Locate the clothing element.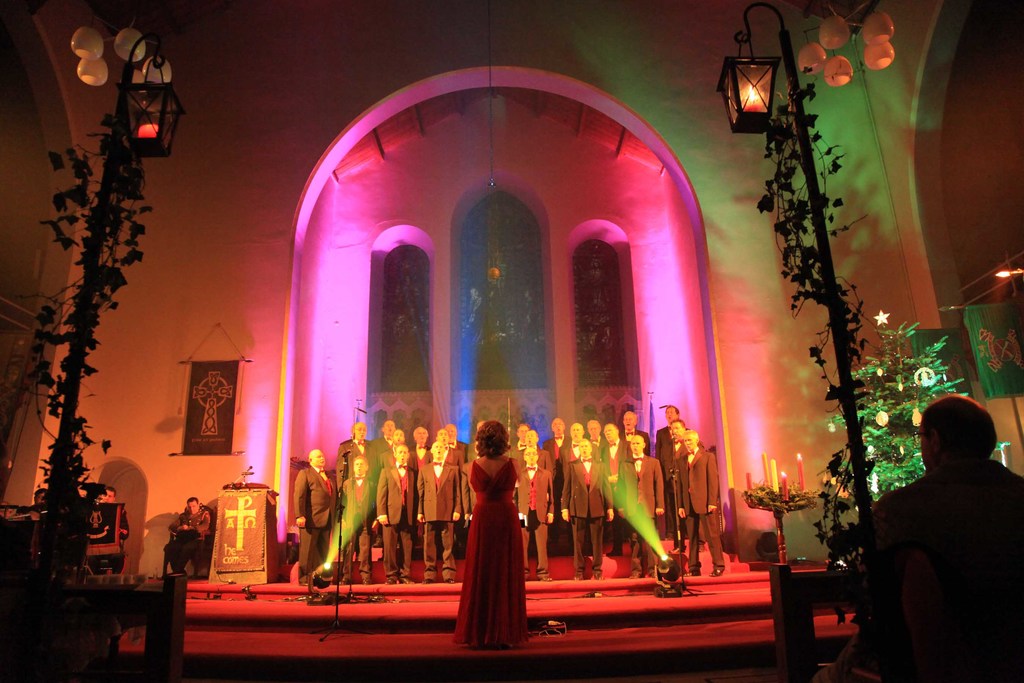
Element bbox: <bbox>160, 506, 215, 578</bbox>.
